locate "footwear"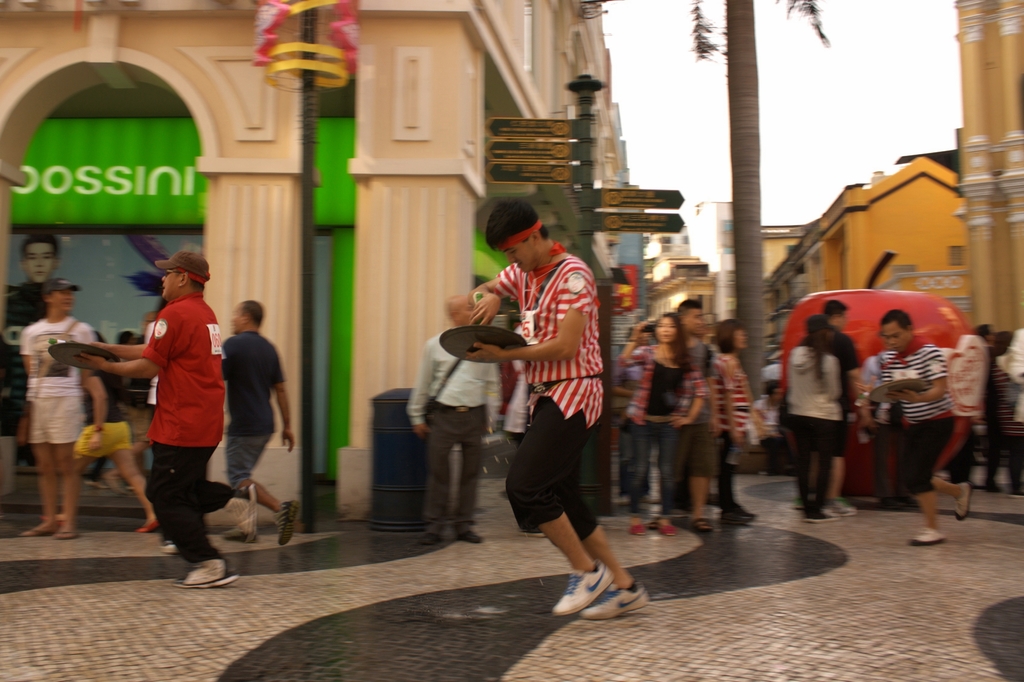
634:517:648:536
